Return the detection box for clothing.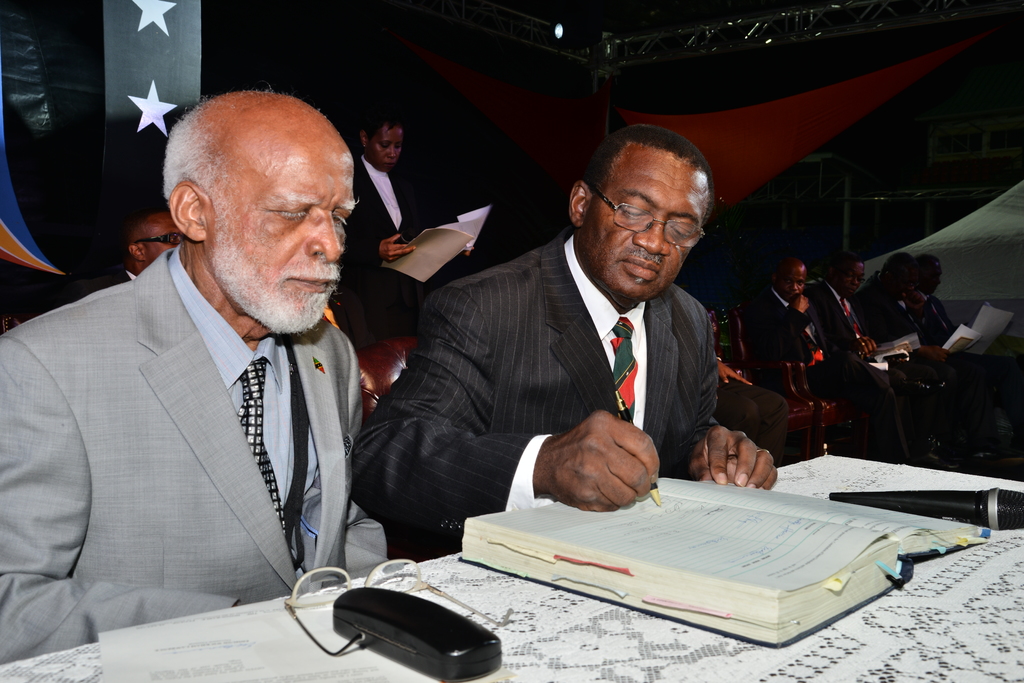
(left=63, top=256, right=123, bottom=303).
